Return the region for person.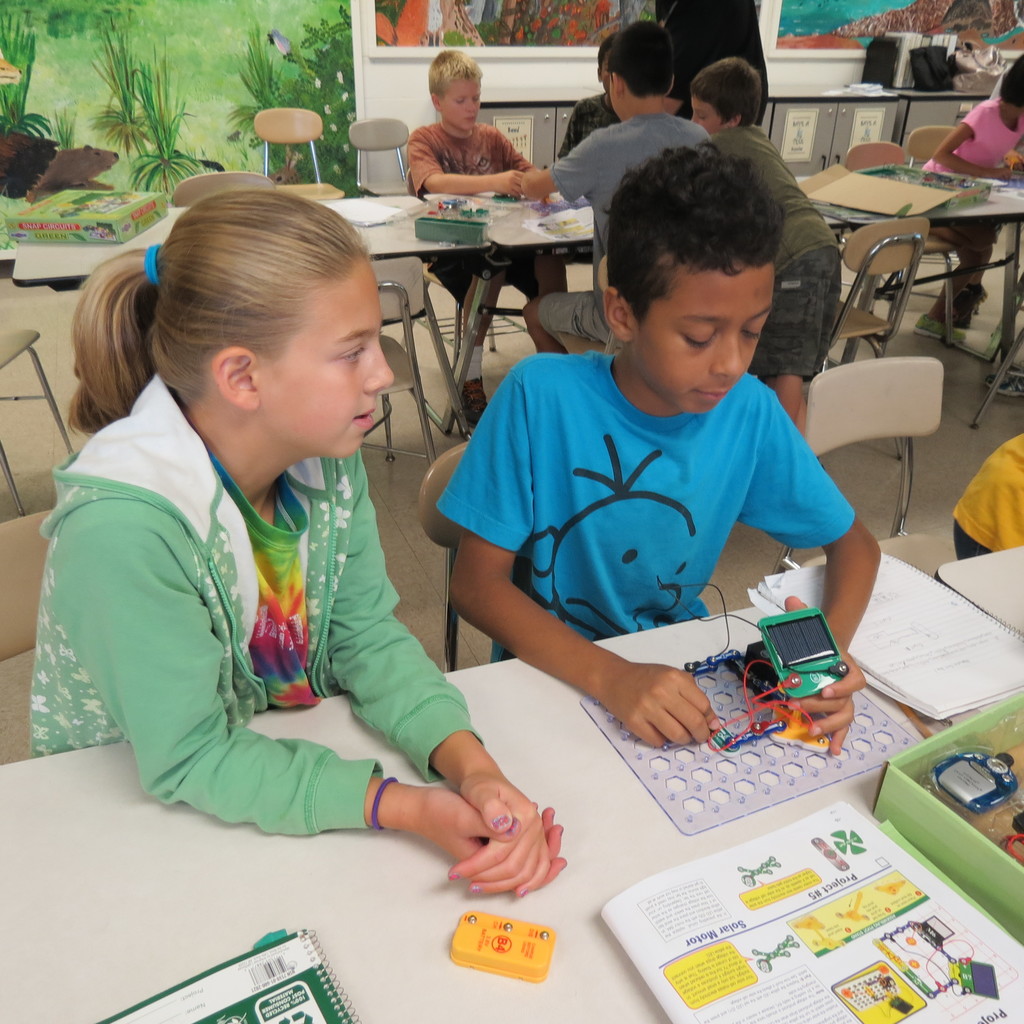
bbox=(915, 47, 1023, 328).
